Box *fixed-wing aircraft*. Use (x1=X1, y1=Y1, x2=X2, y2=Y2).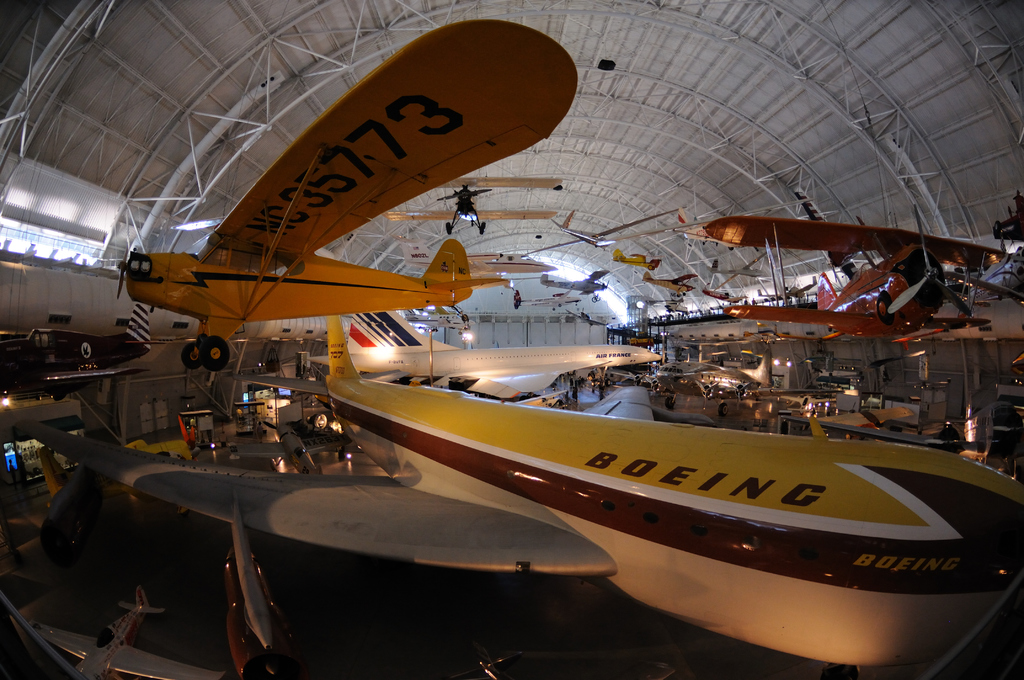
(x1=782, y1=391, x2=832, y2=414).
